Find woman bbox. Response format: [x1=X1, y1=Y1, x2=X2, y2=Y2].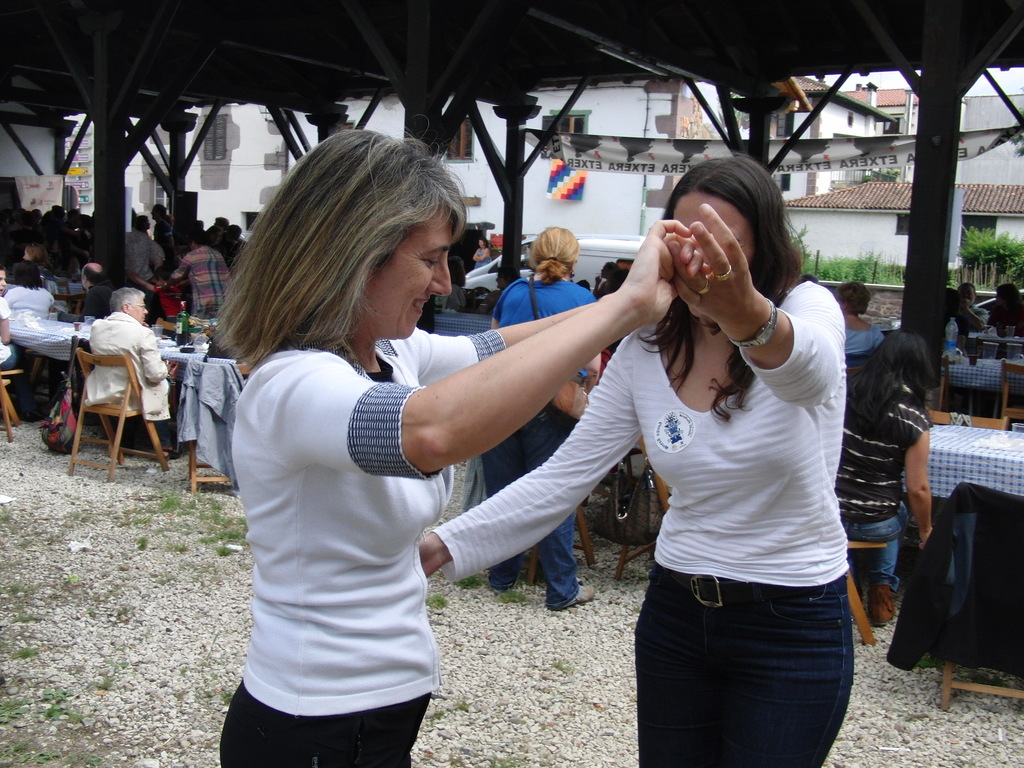
[x1=953, y1=269, x2=995, y2=348].
